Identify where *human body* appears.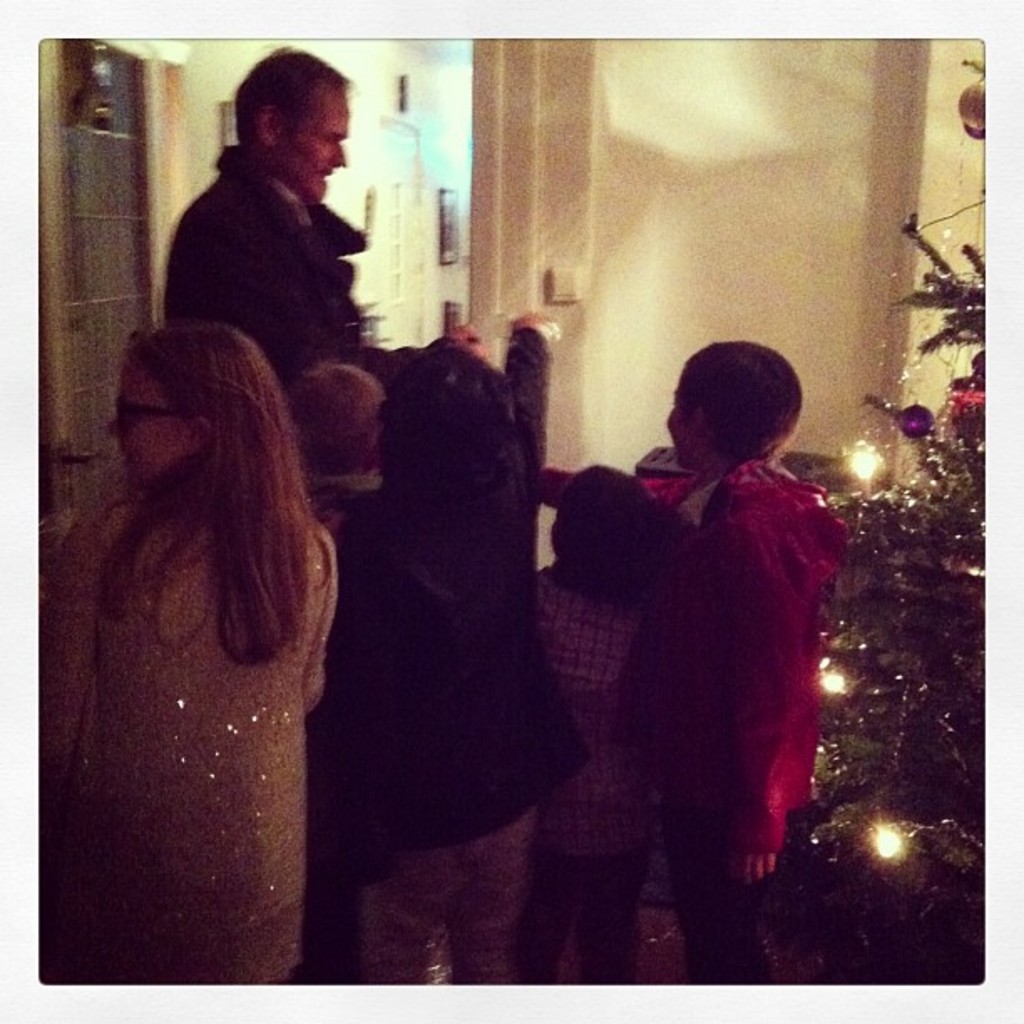
Appears at crop(37, 455, 333, 984).
